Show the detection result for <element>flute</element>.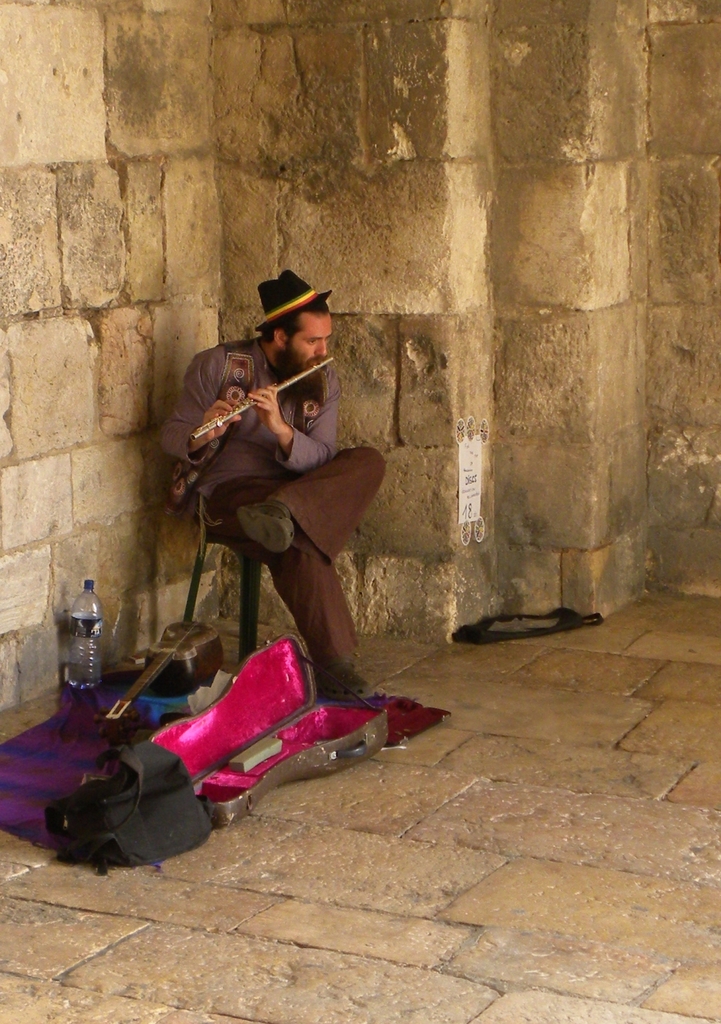
{"x1": 189, "y1": 353, "x2": 336, "y2": 438}.
